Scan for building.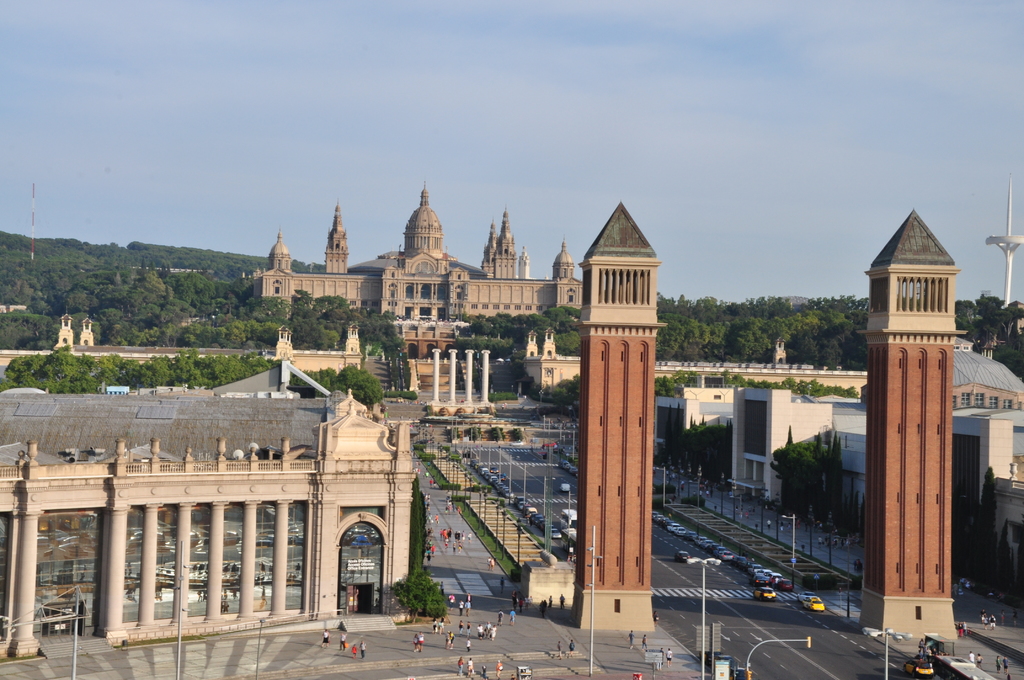
Scan result: x1=237 y1=189 x2=599 y2=353.
